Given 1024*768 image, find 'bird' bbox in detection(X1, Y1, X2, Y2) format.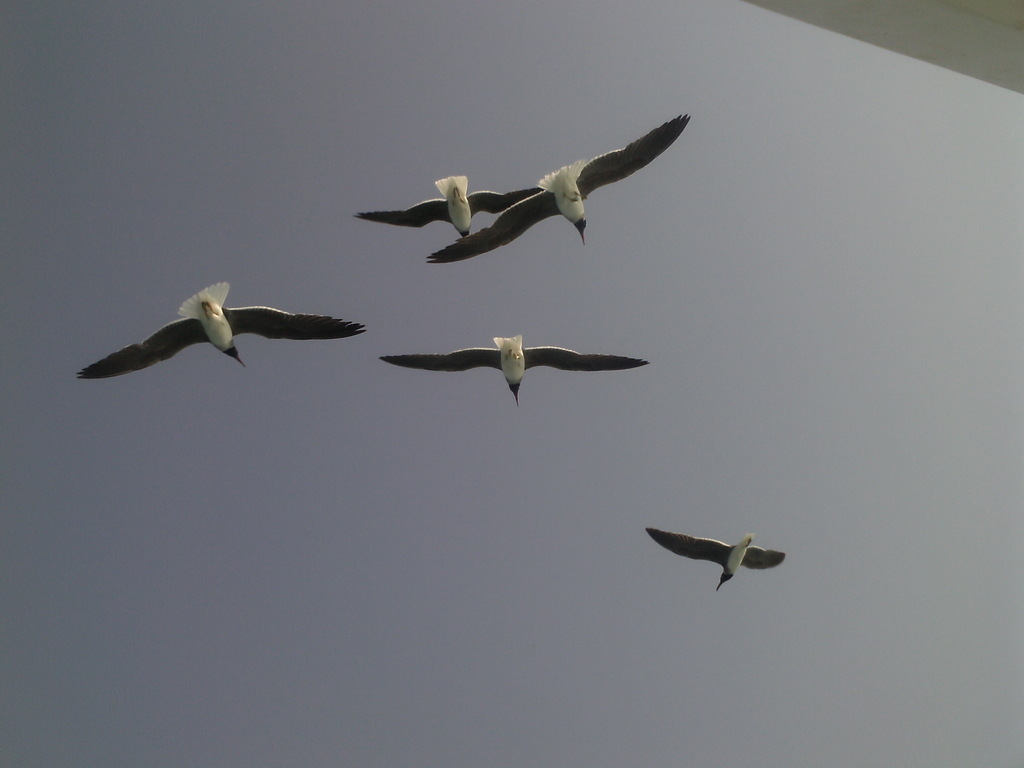
detection(379, 333, 652, 410).
